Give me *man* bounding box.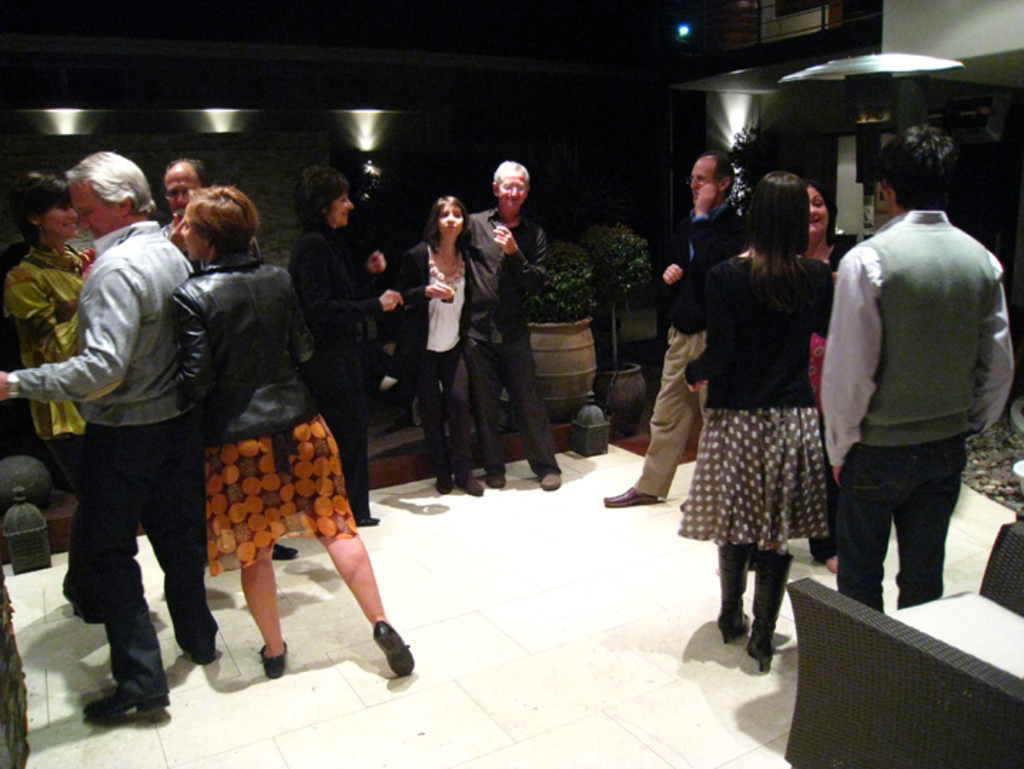
{"x1": 0, "y1": 153, "x2": 227, "y2": 716}.
